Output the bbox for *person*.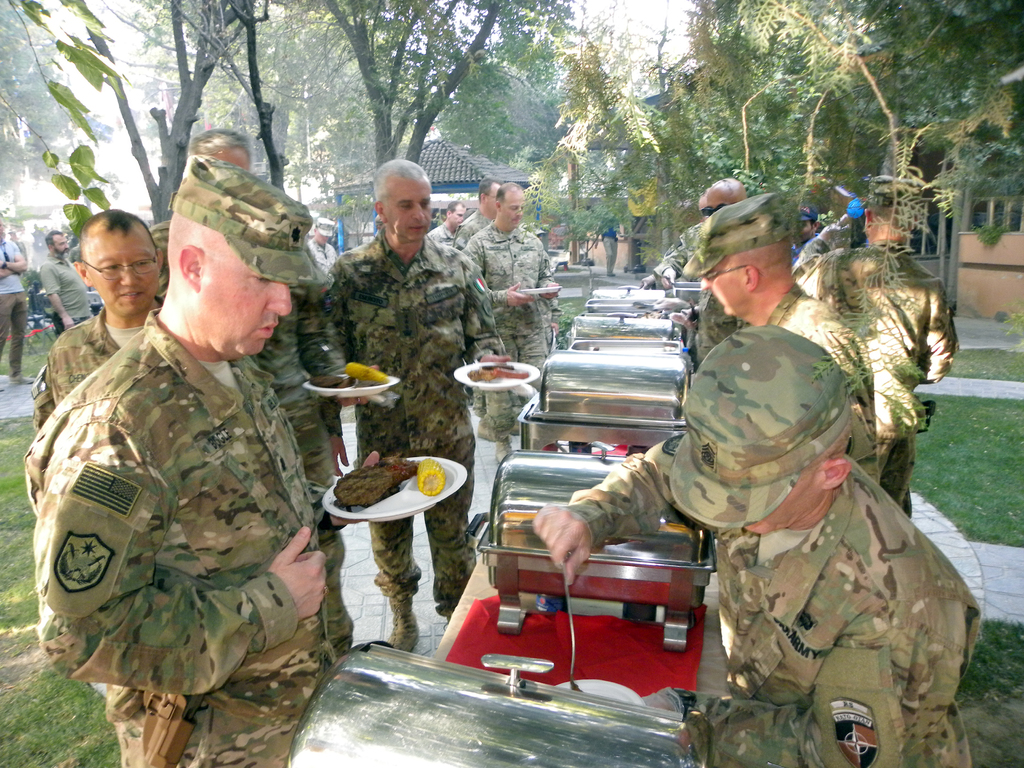
(596, 209, 636, 281).
